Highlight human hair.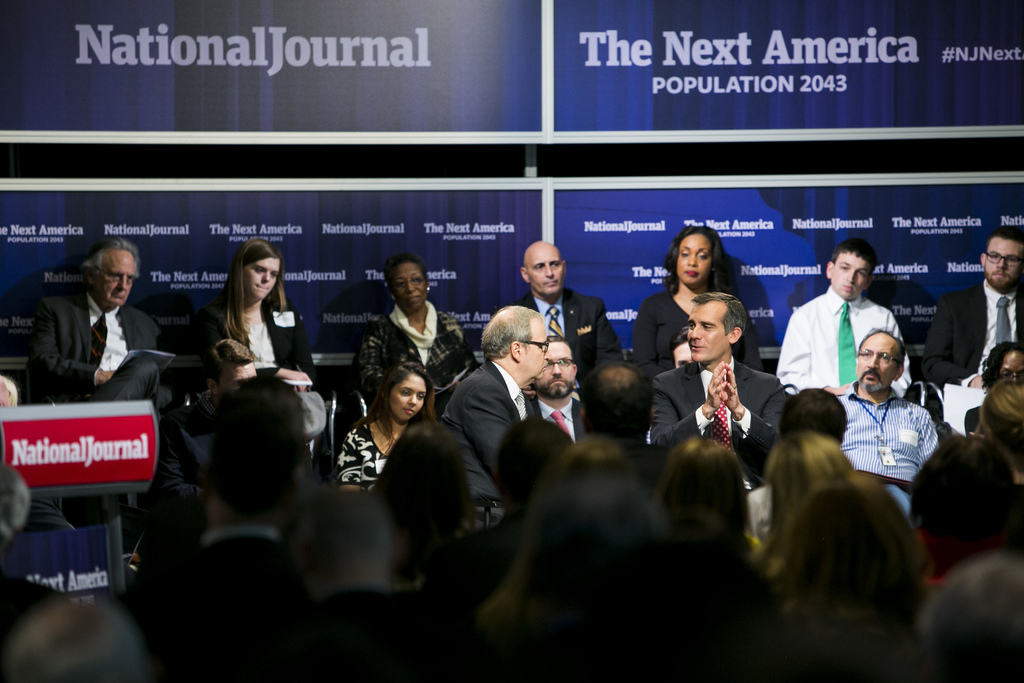
Highlighted region: bbox(867, 327, 907, 377).
